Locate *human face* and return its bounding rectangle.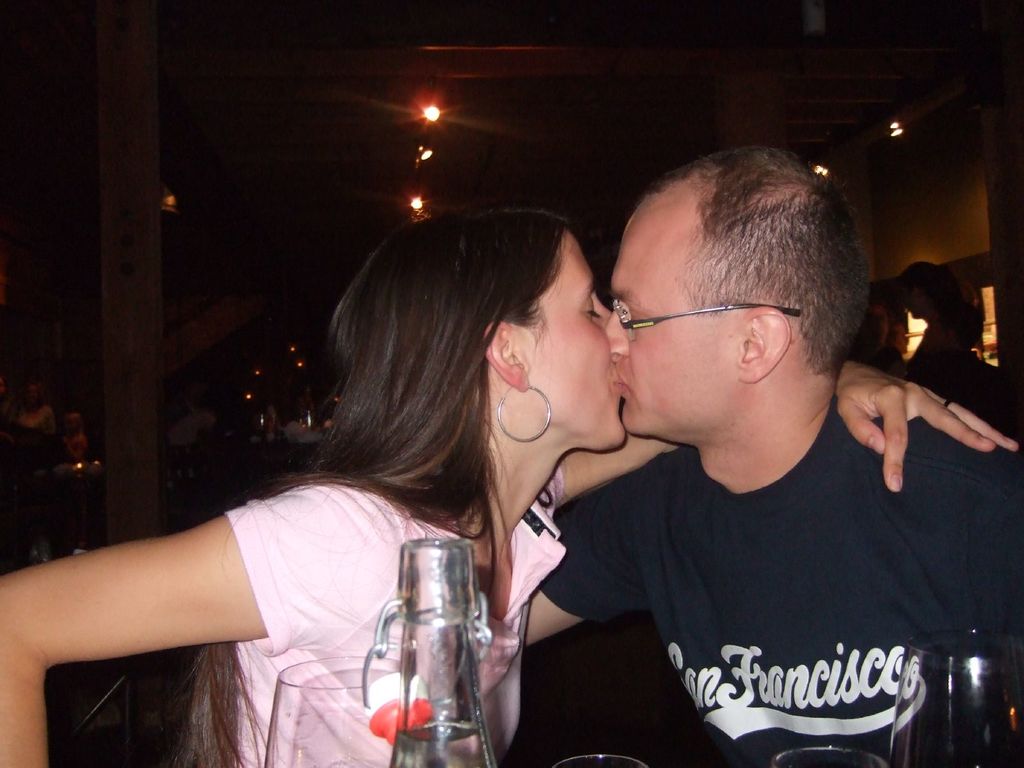
(515, 230, 632, 451).
